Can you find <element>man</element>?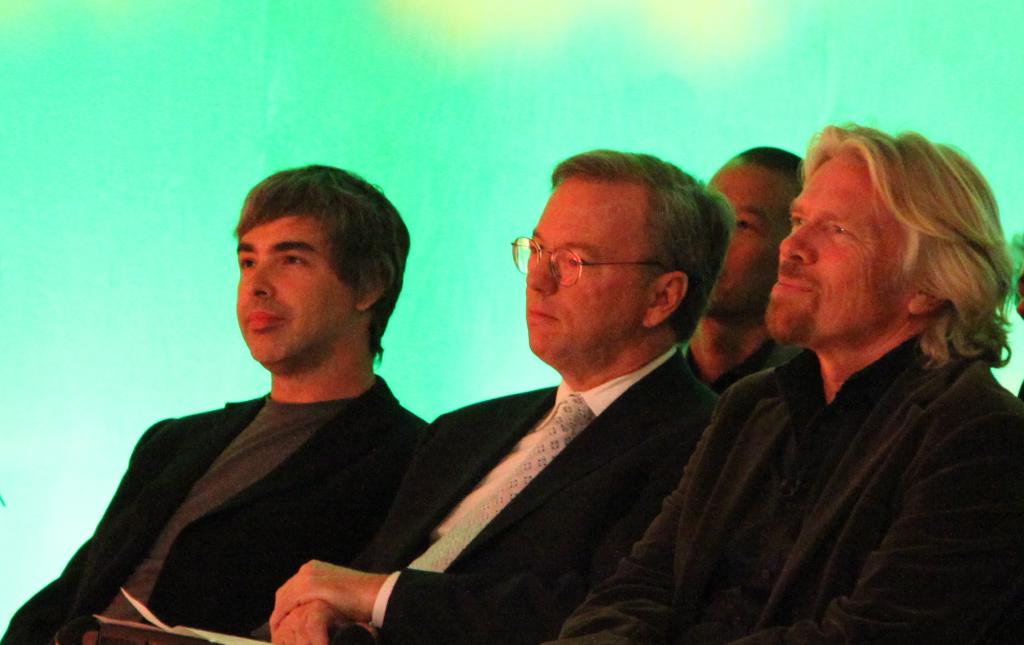
Yes, bounding box: 650, 119, 1007, 642.
